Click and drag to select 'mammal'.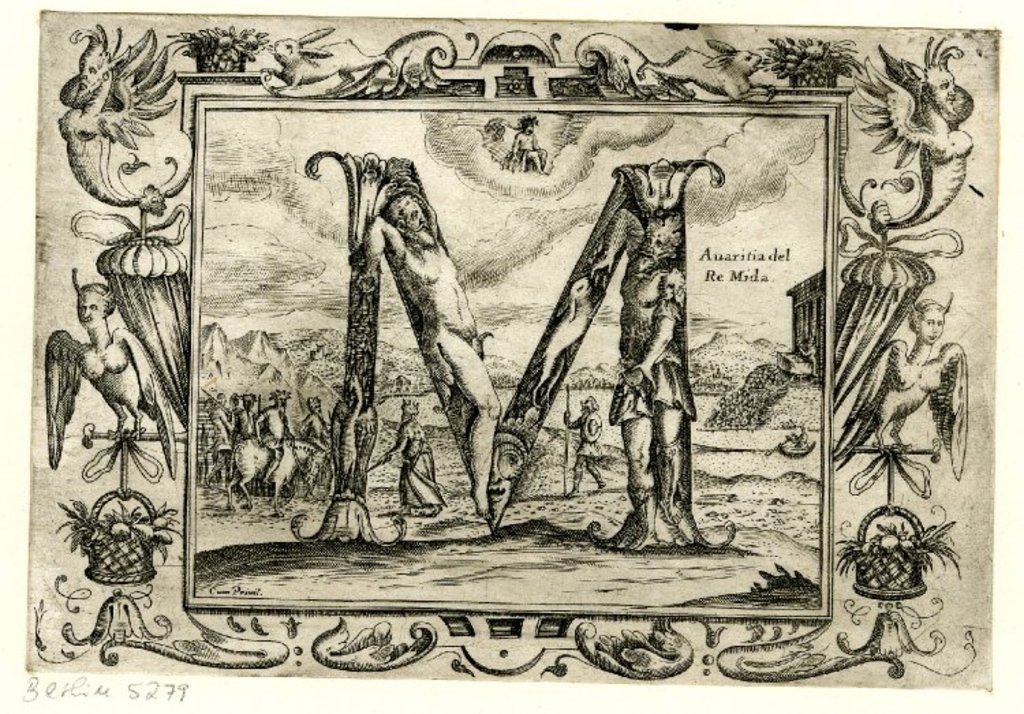
Selection: crop(299, 395, 344, 482).
